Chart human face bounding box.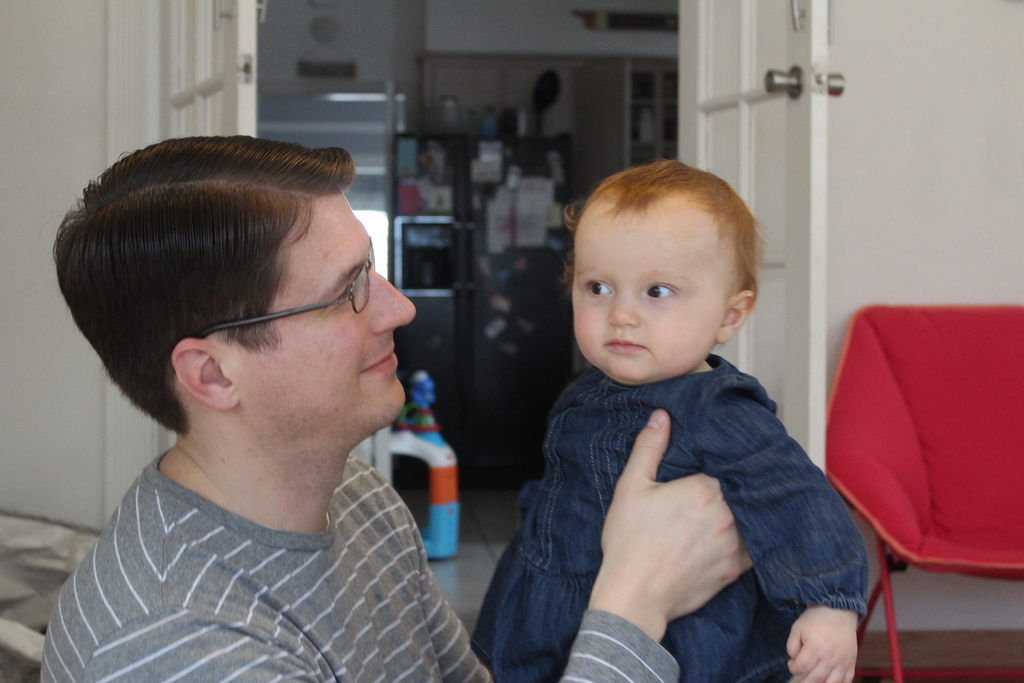
Charted: {"left": 573, "top": 201, "right": 724, "bottom": 383}.
